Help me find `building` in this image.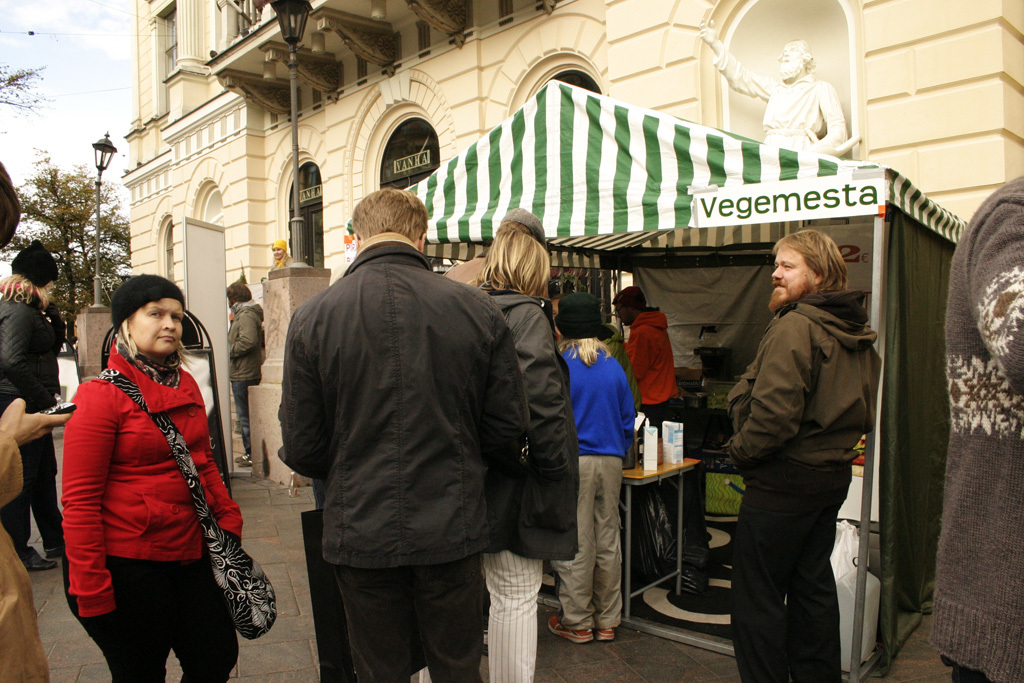
Found it: (126,0,1023,476).
